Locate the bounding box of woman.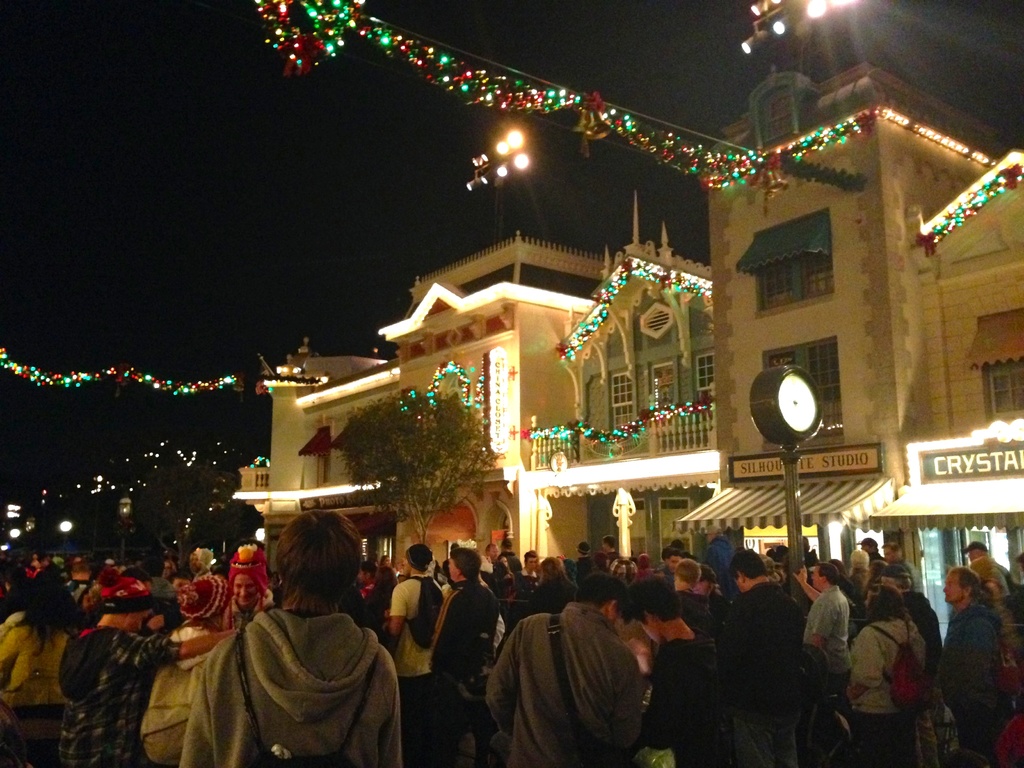
Bounding box: BBox(365, 566, 397, 611).
